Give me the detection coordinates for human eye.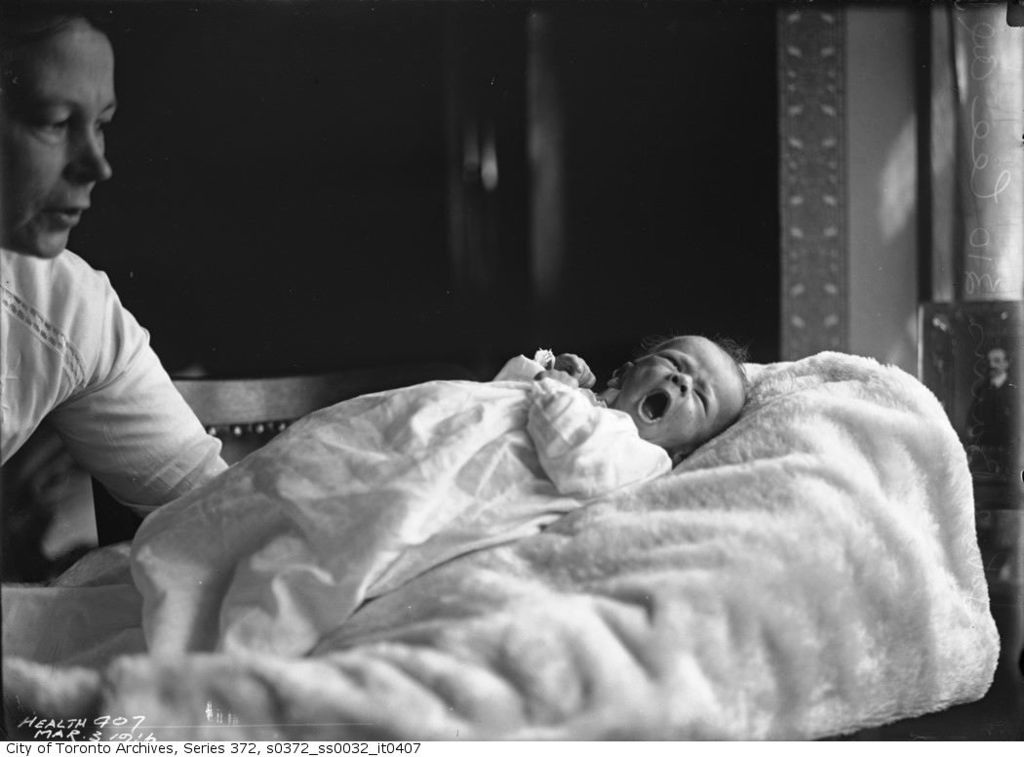
region(99, 116, 110, 138).
